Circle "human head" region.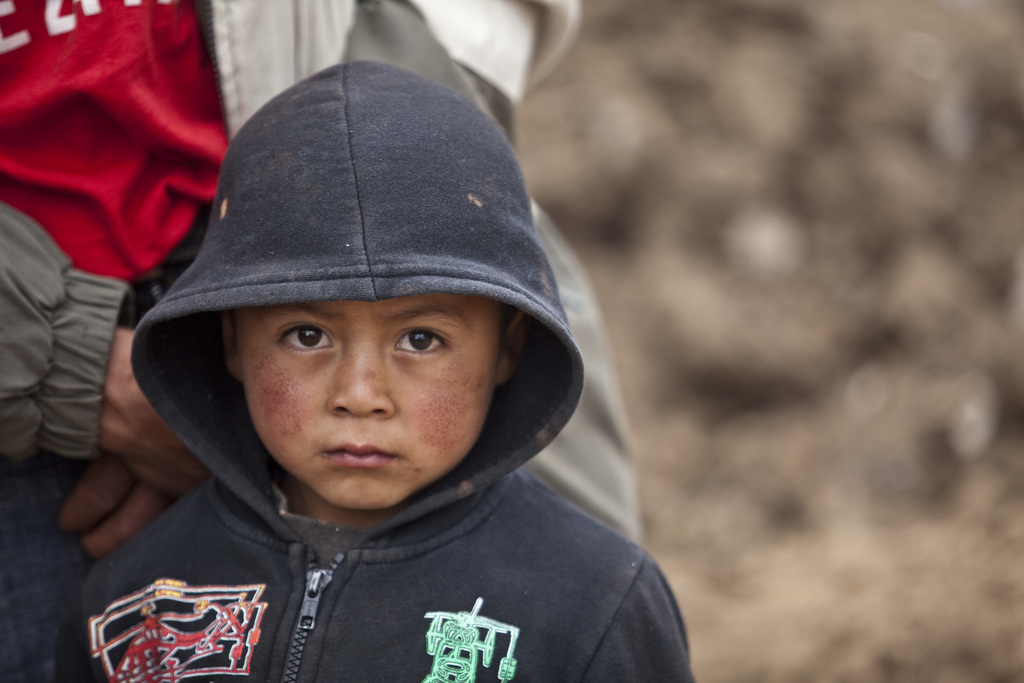
Region: 117, 60, 586, 532.
